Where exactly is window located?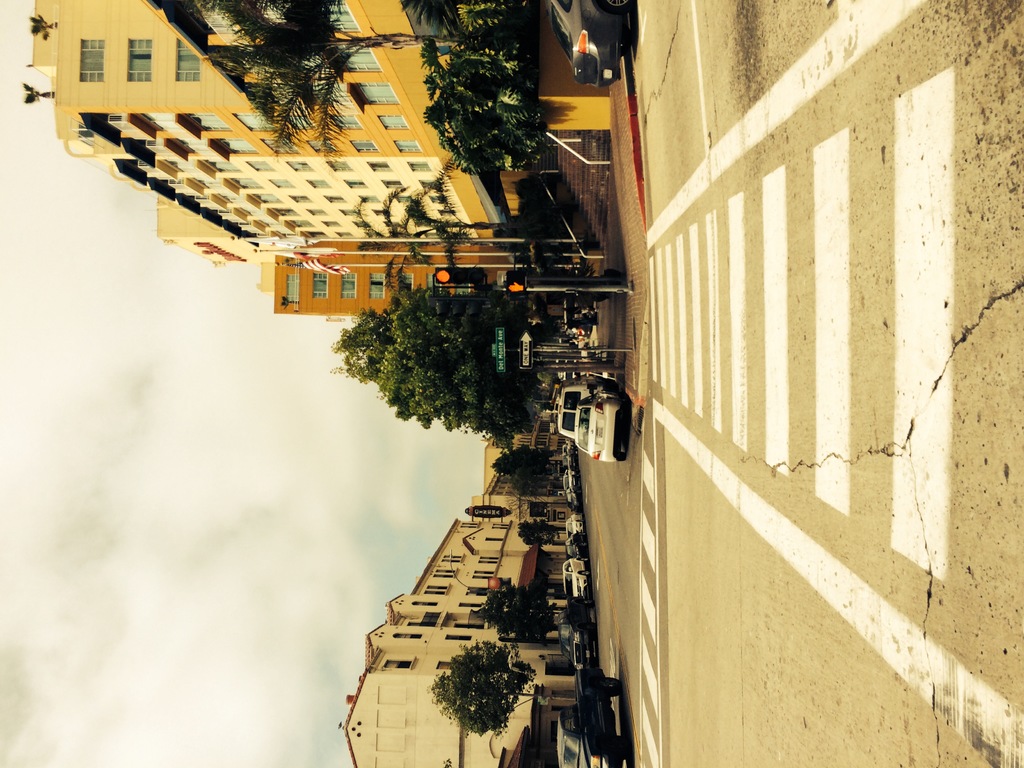
Its bounding box is x1=381, y1=112, x2=408, y2=128.
